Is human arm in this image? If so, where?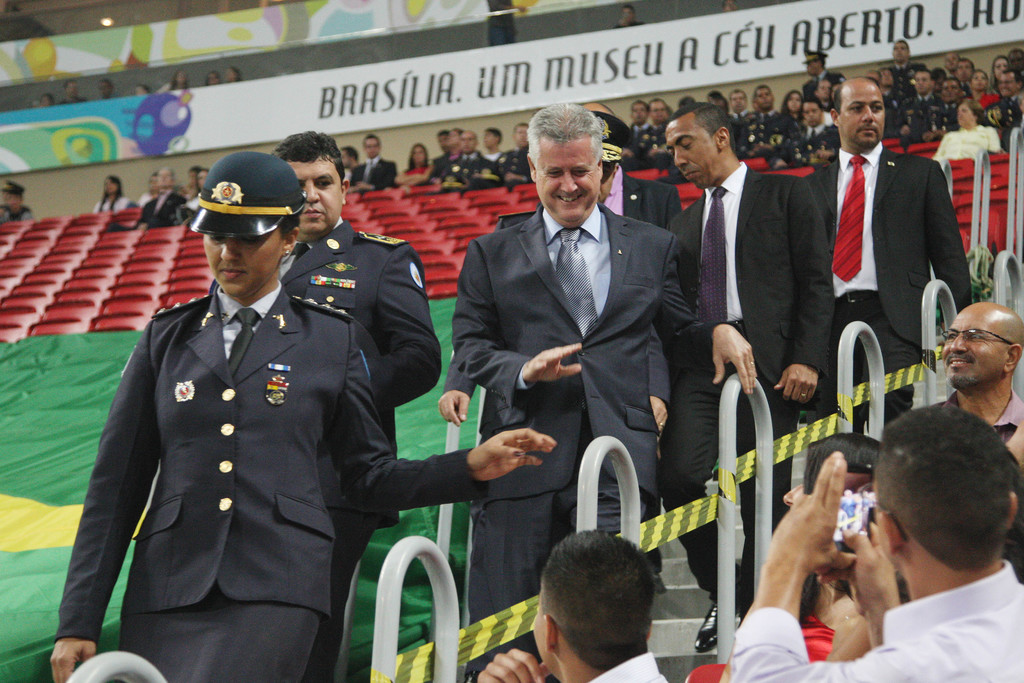
Yes, at locate(330, 313, 566, 508).
